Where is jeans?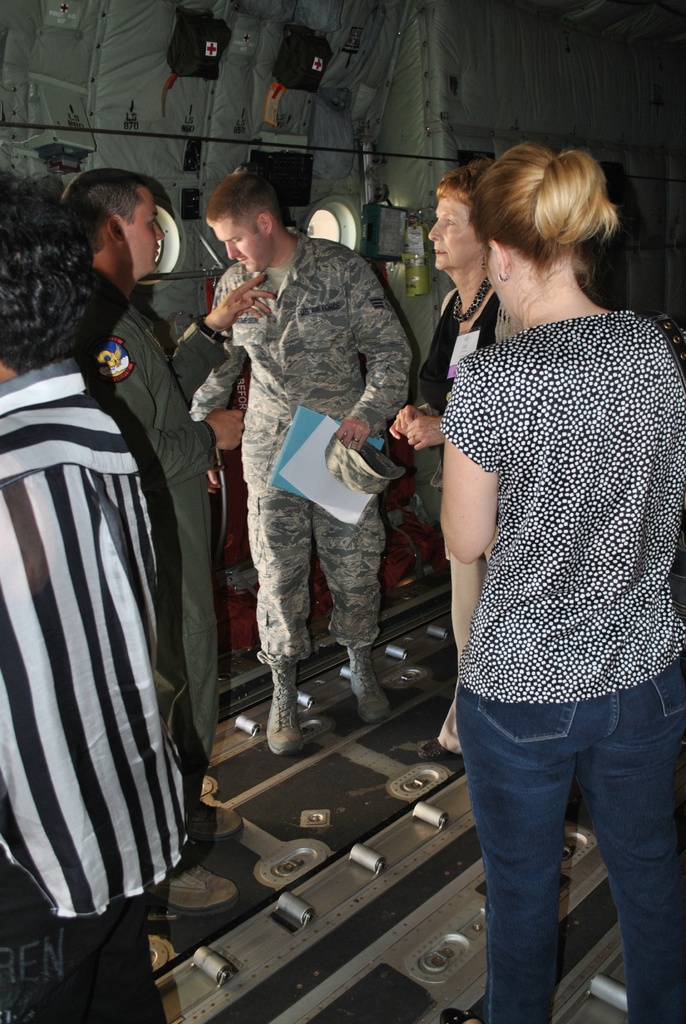
x1=458 y1=656 x2=685 y2=1023.
